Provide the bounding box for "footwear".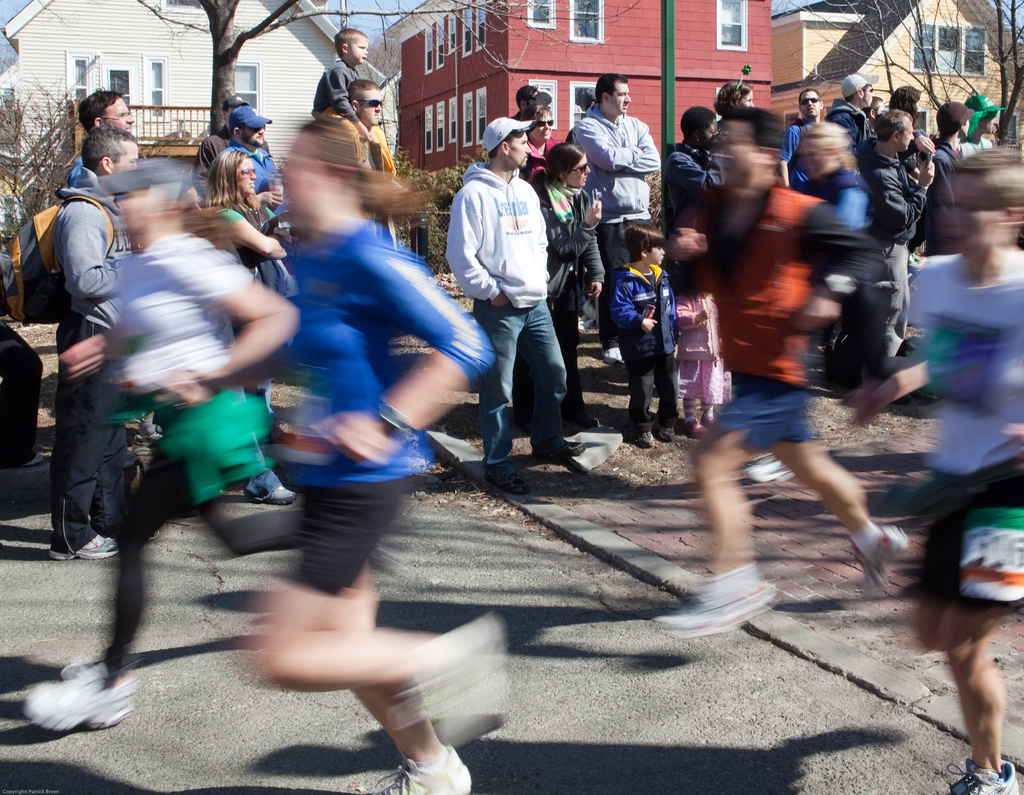
BBox(650, 422, 675, 444).
